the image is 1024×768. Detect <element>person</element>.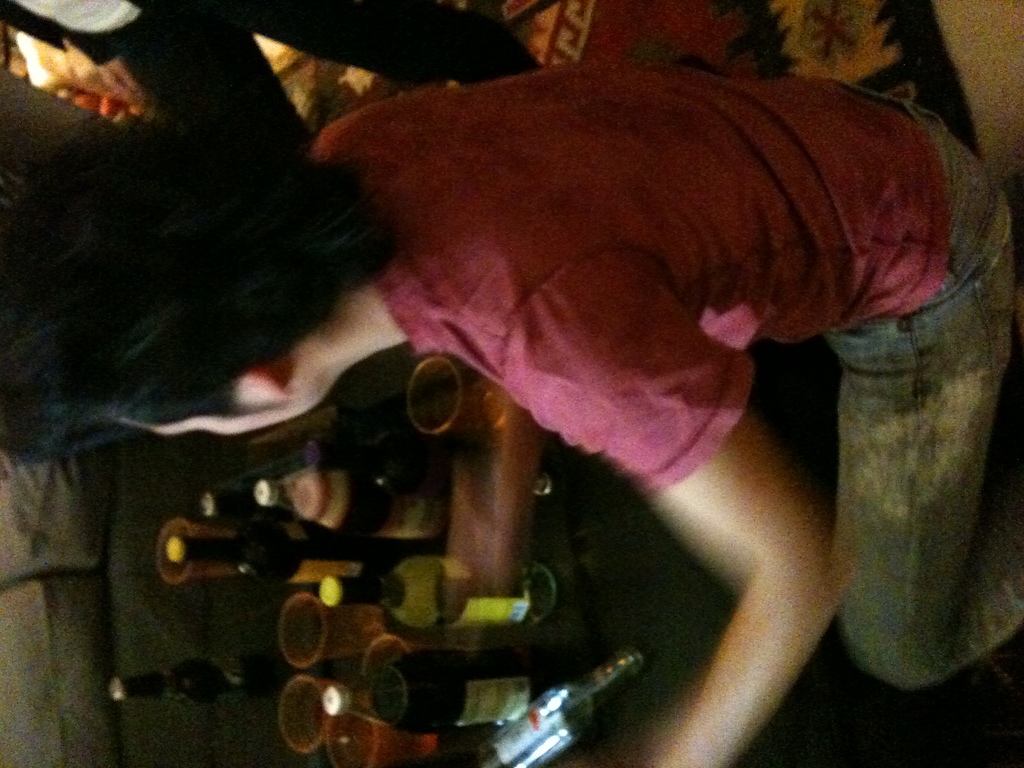
Detection: <bbox>0, 60, 1023, 767</bbox>.
